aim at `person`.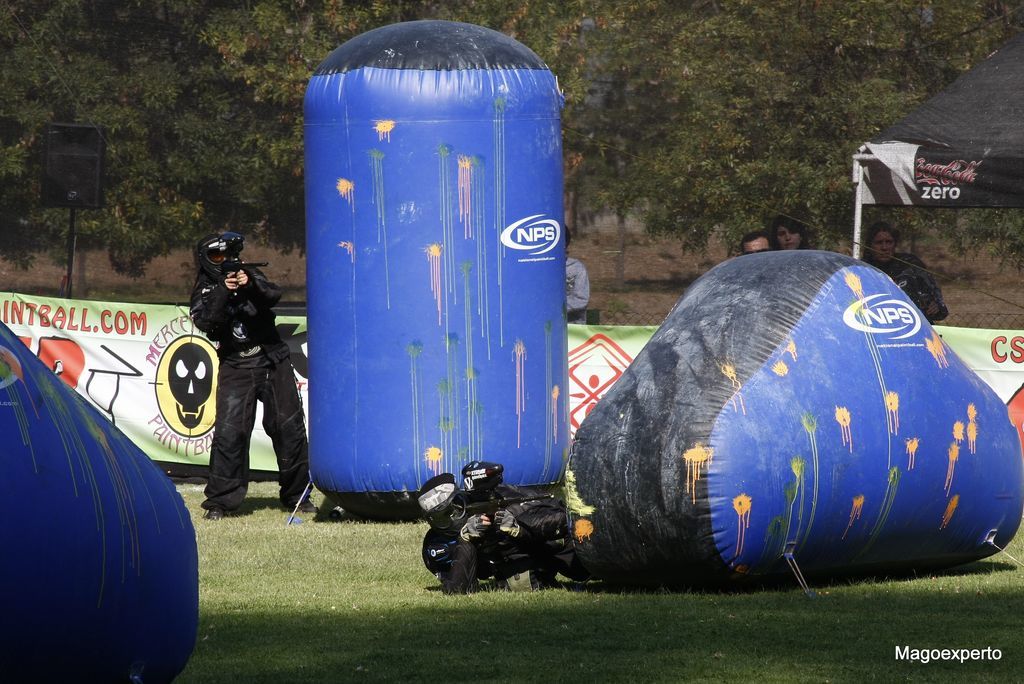
Aimed at Rect(549, 228, 586, 333).
